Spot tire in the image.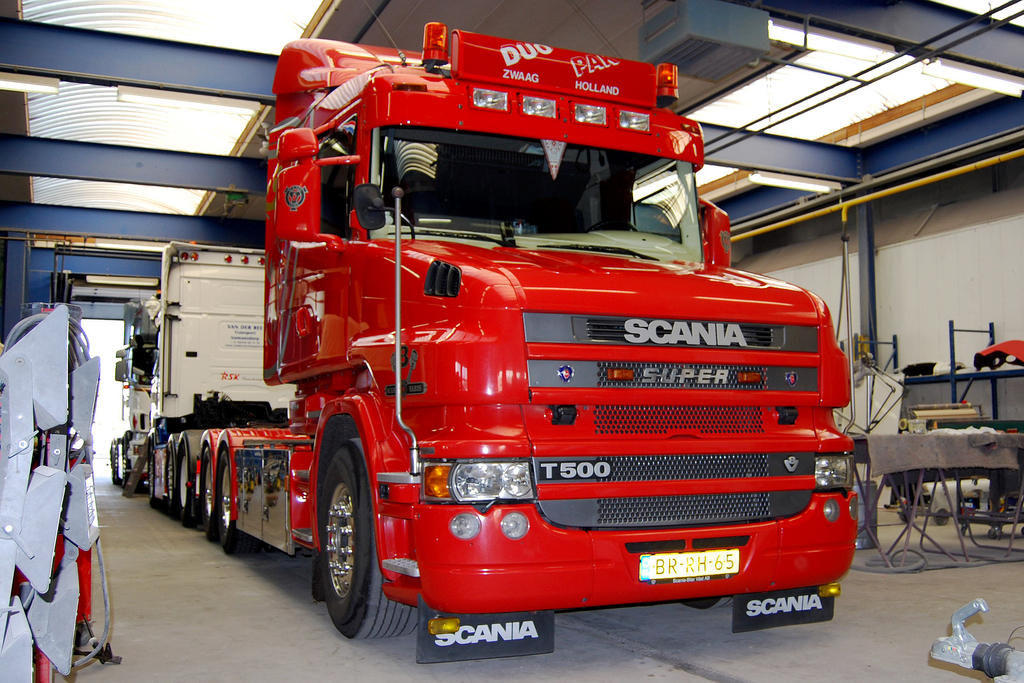
tire found at [left=168, top=441, right=179, bottom=517].
